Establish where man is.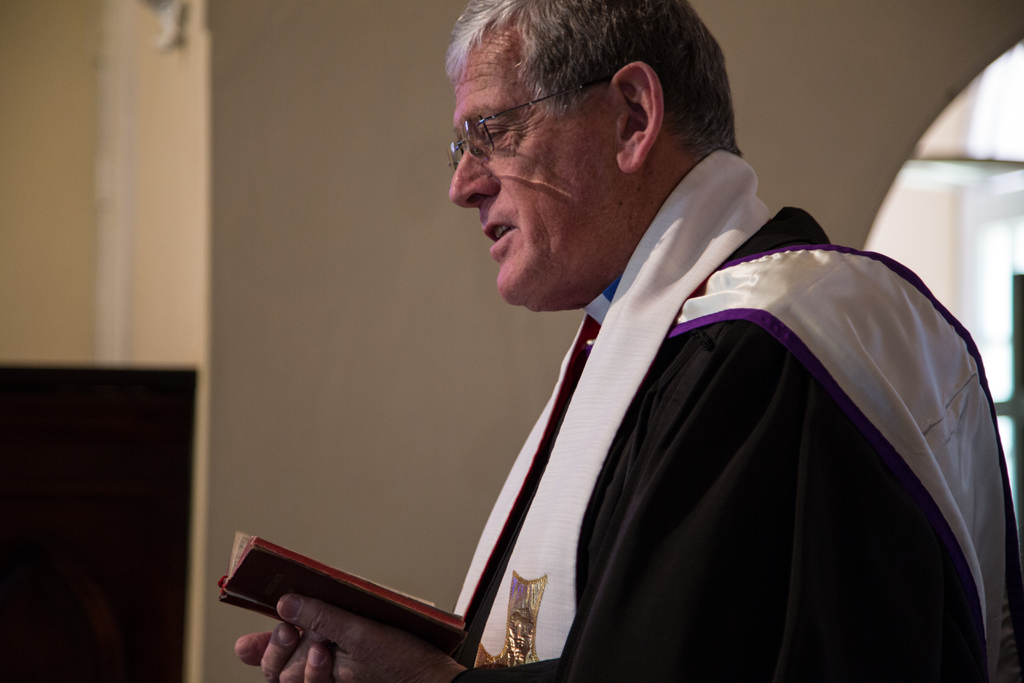
Established at {"x1": 255, "y1": 71, "x2": 921, "y2": 673}.
